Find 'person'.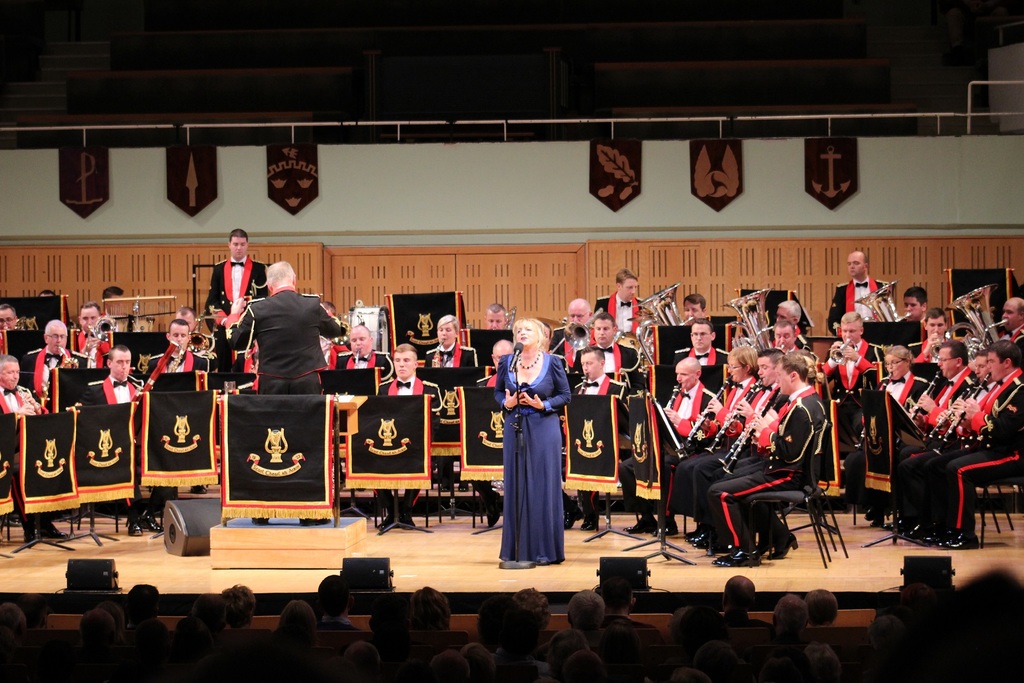
crop(656, 353, 712, 532).
